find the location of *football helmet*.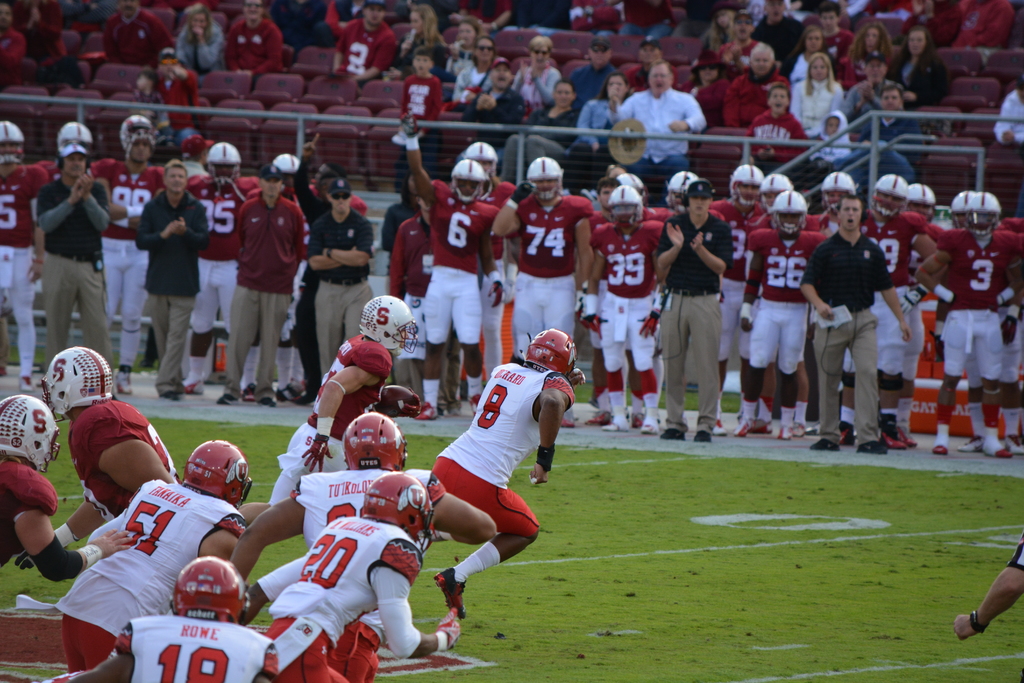
Location: rect(0, 117, 27, 165).
